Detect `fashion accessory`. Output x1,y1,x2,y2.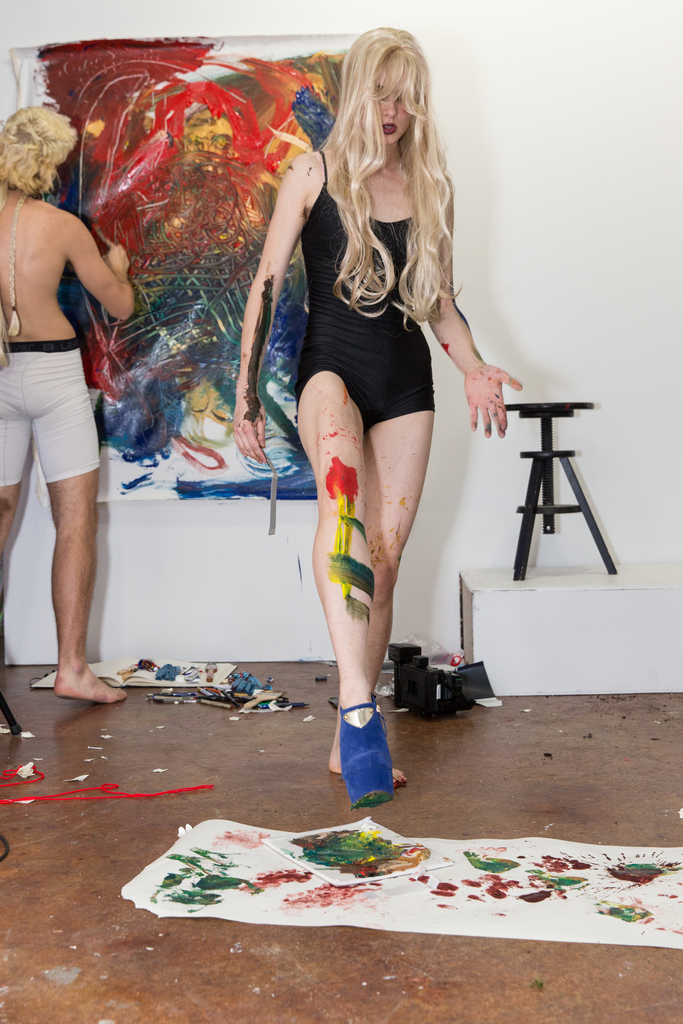
329,692,400,812.
